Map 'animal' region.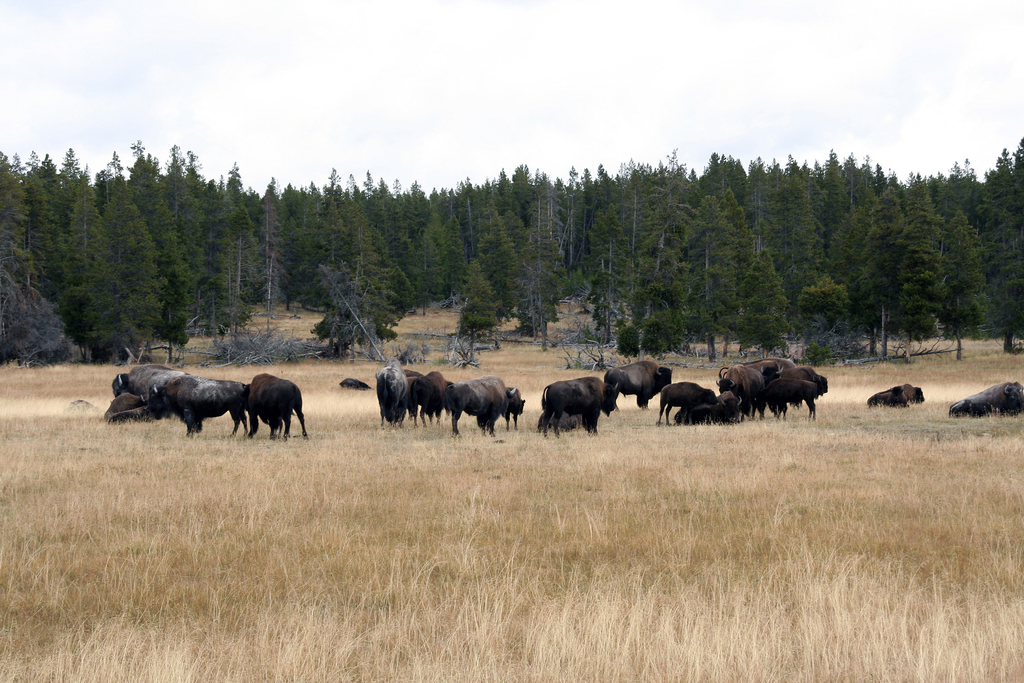
Mapped to bbox=(111, 362, 189, 420).
